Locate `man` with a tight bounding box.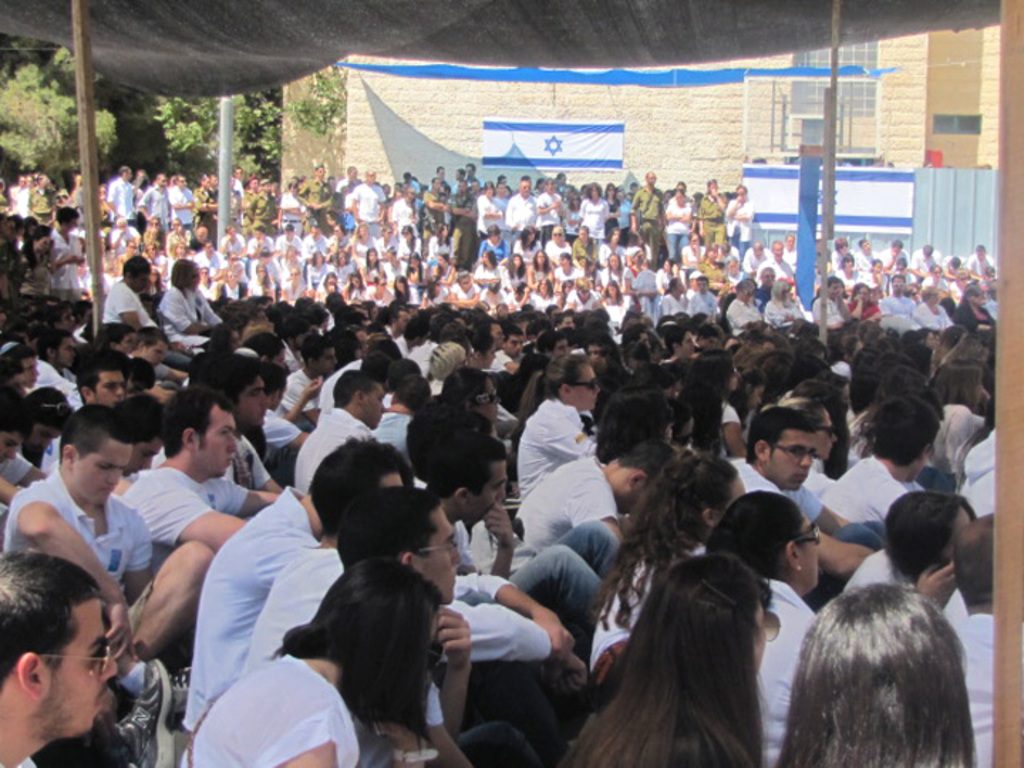
(225,432,585,765).
